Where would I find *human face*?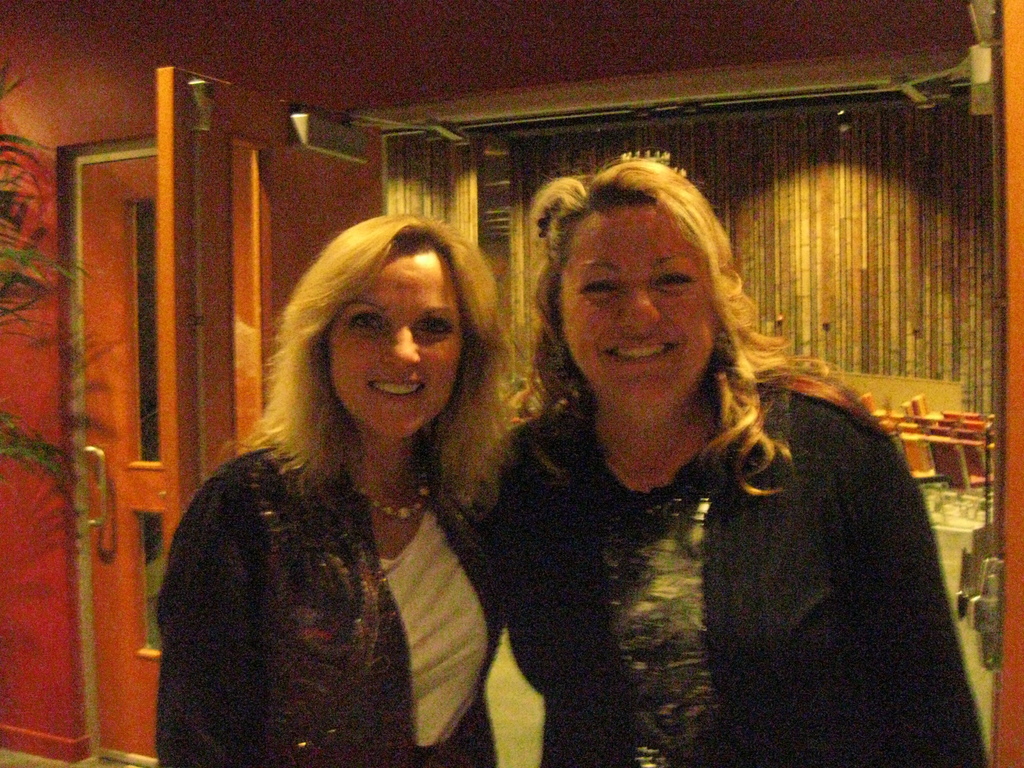
At x1=324, y1=249, x2=465, y2=435.
